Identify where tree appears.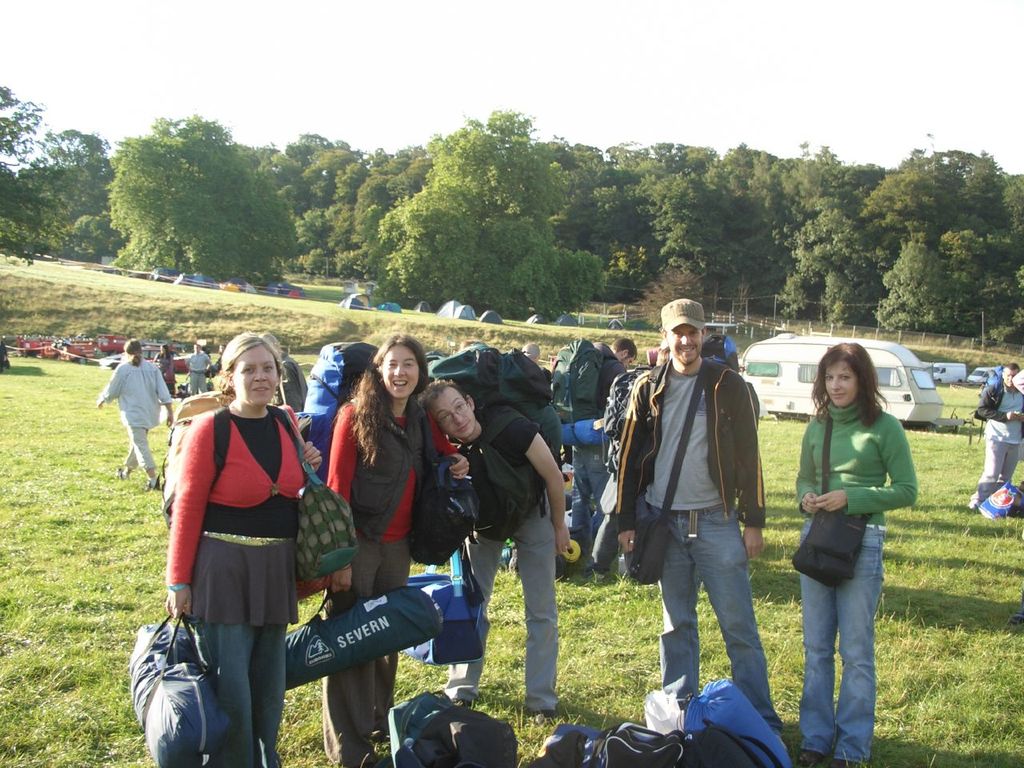
Appears at bbox=(378, 119, 586, 280).
